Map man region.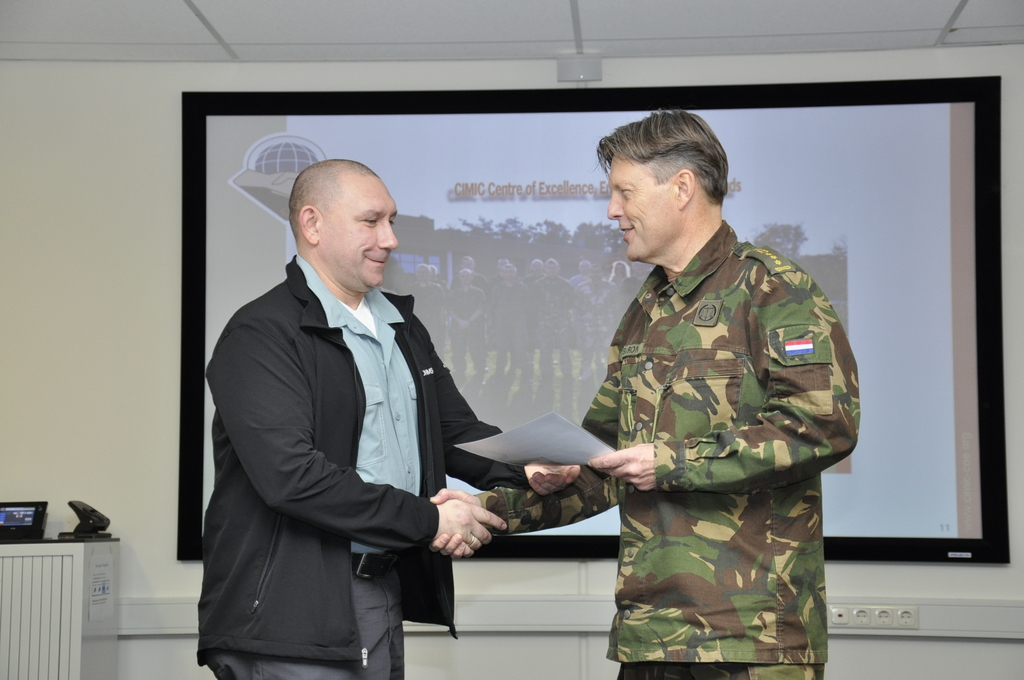
Mapped to [202, 145, 508, 645].
